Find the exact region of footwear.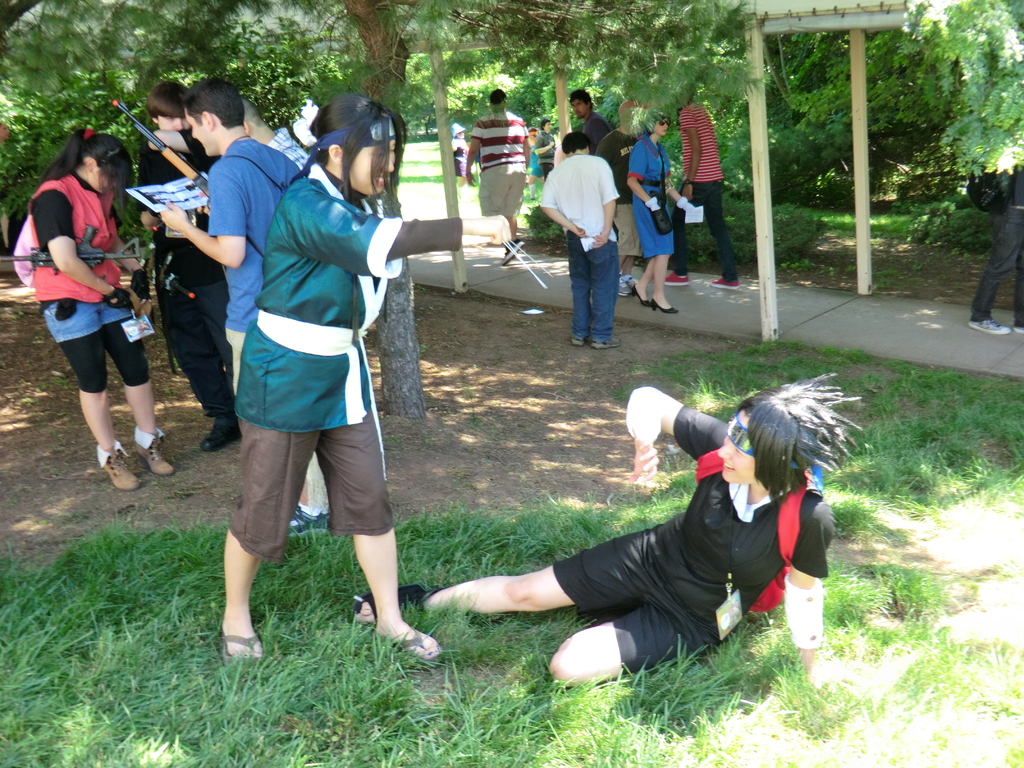
Exact region: pyautogui.locateOnScreen(501, 237, 526, 265).
